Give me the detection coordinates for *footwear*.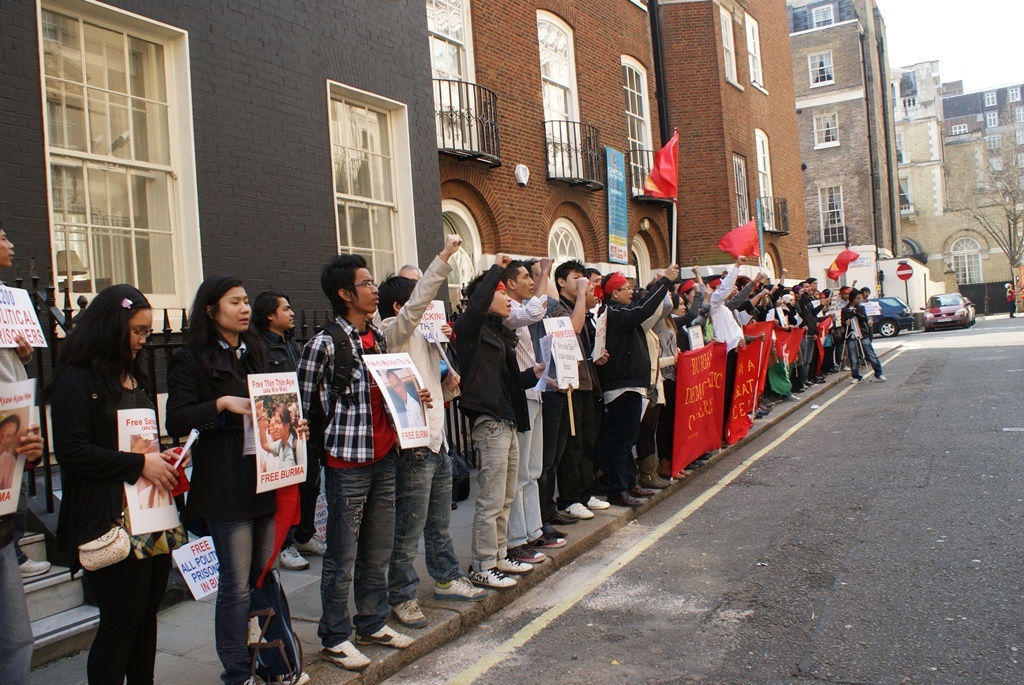
x1=563 y1=502 x2=596 y2=519.
